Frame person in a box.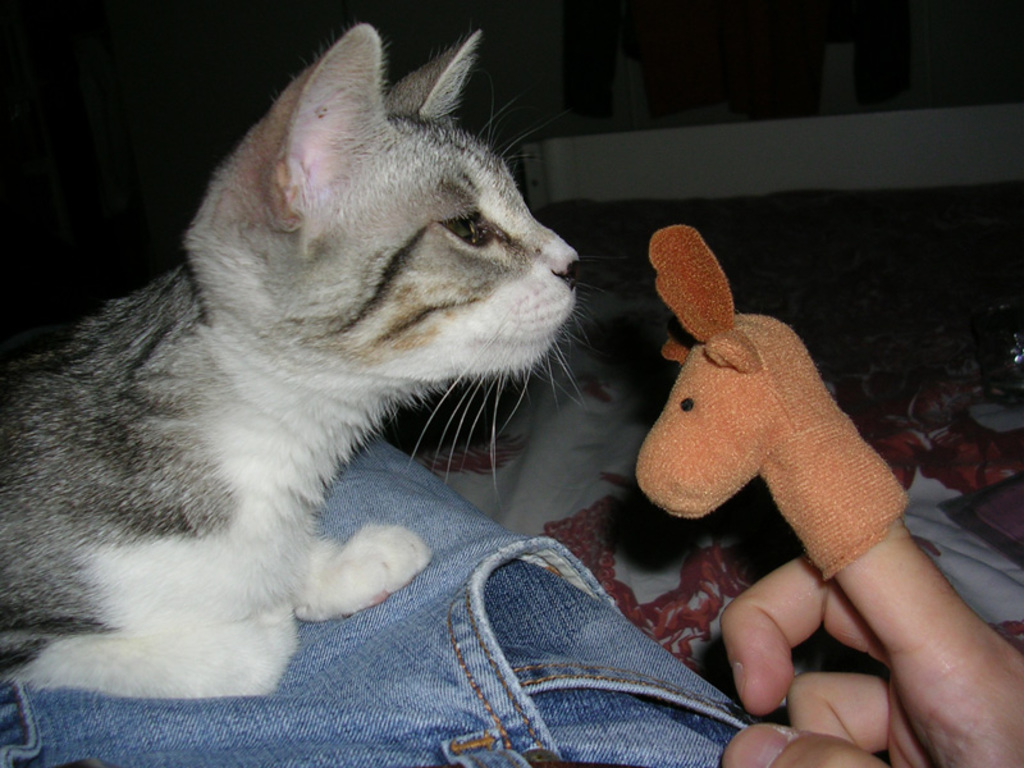
select_region(0, 424, 1023, 767).
